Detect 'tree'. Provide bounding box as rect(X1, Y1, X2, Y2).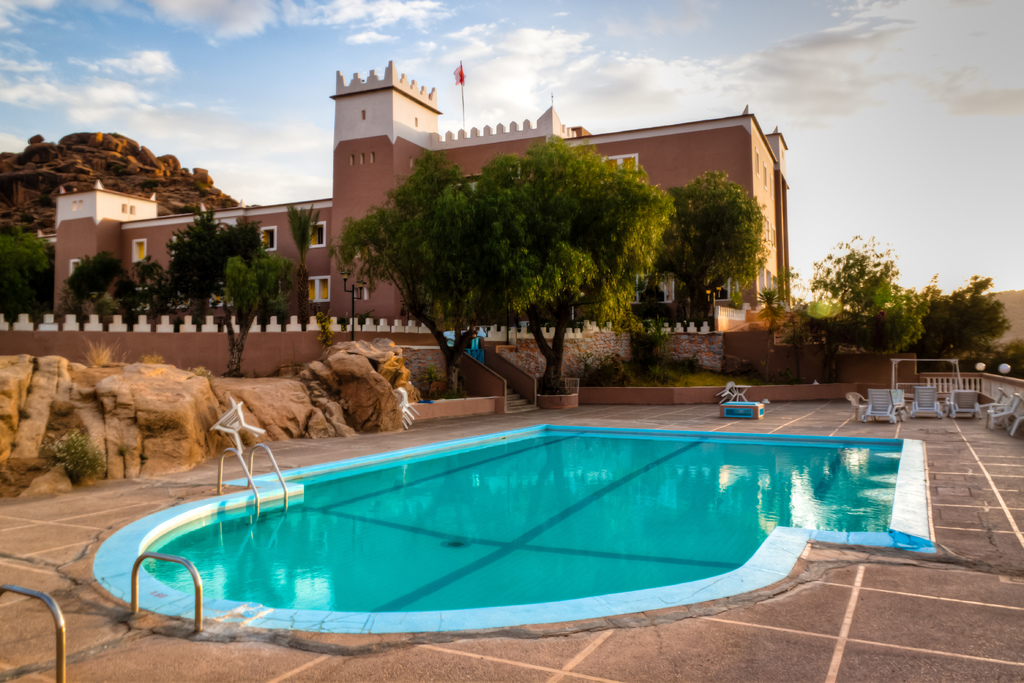
rect(289, 199, 323, 329).
